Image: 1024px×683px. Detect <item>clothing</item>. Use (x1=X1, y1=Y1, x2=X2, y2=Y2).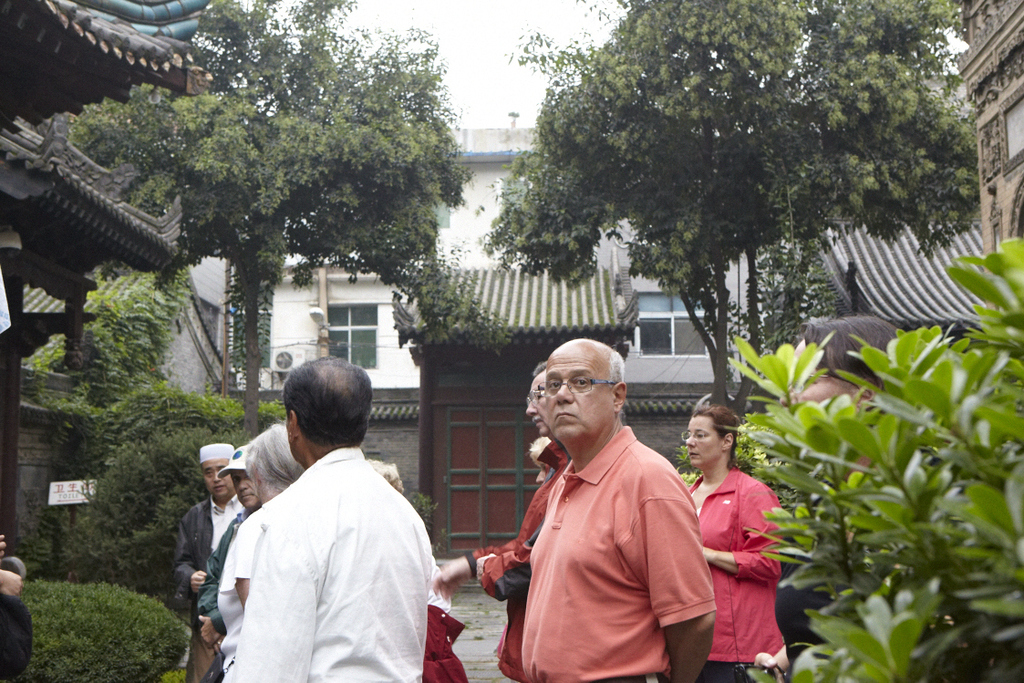
(x1=701, y1=450, x2=793, y2=665).
